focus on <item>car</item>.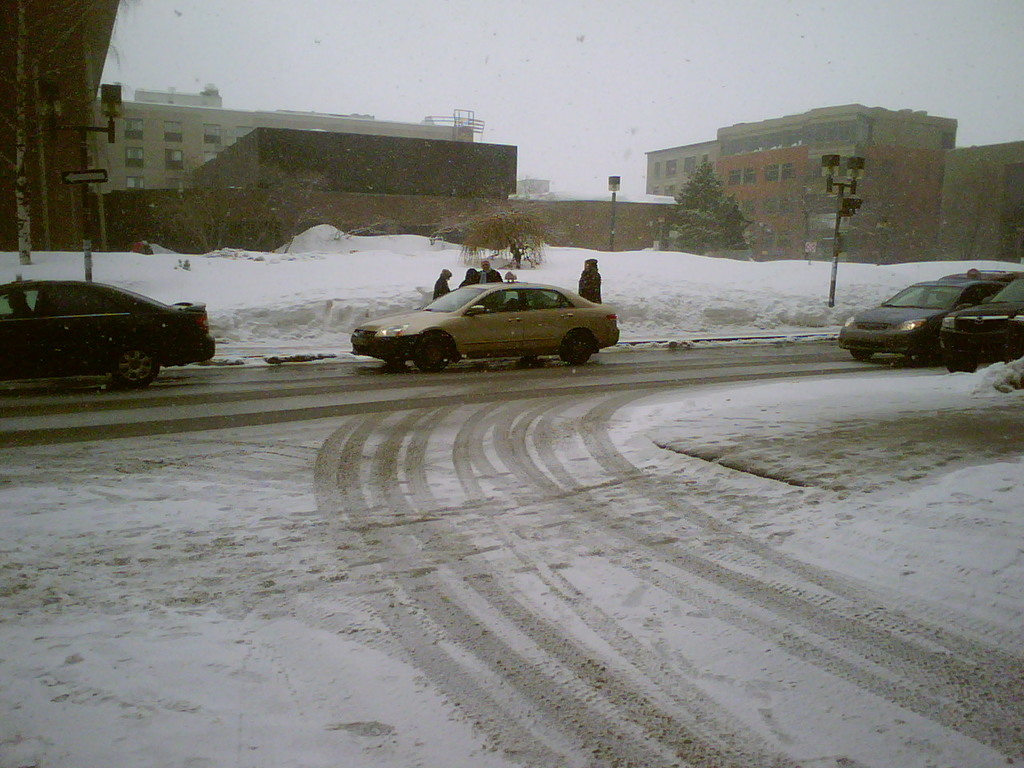
Focused at pyautogui.locateOnScreen(342, 260, 606, 370).
